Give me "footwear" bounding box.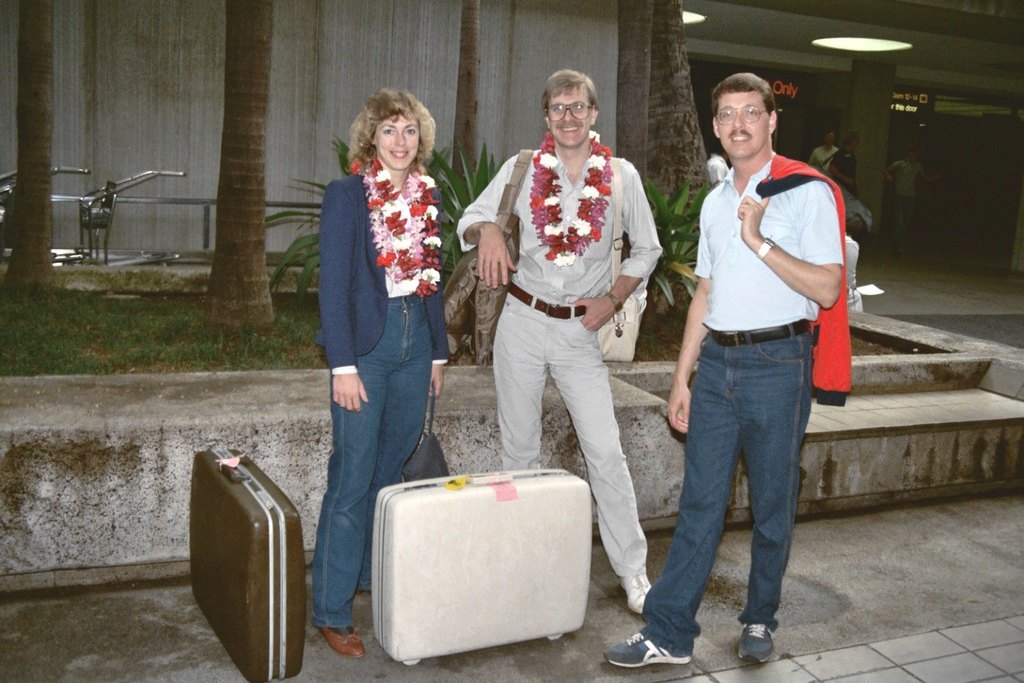
BBox(324, 622, 362, 663).
